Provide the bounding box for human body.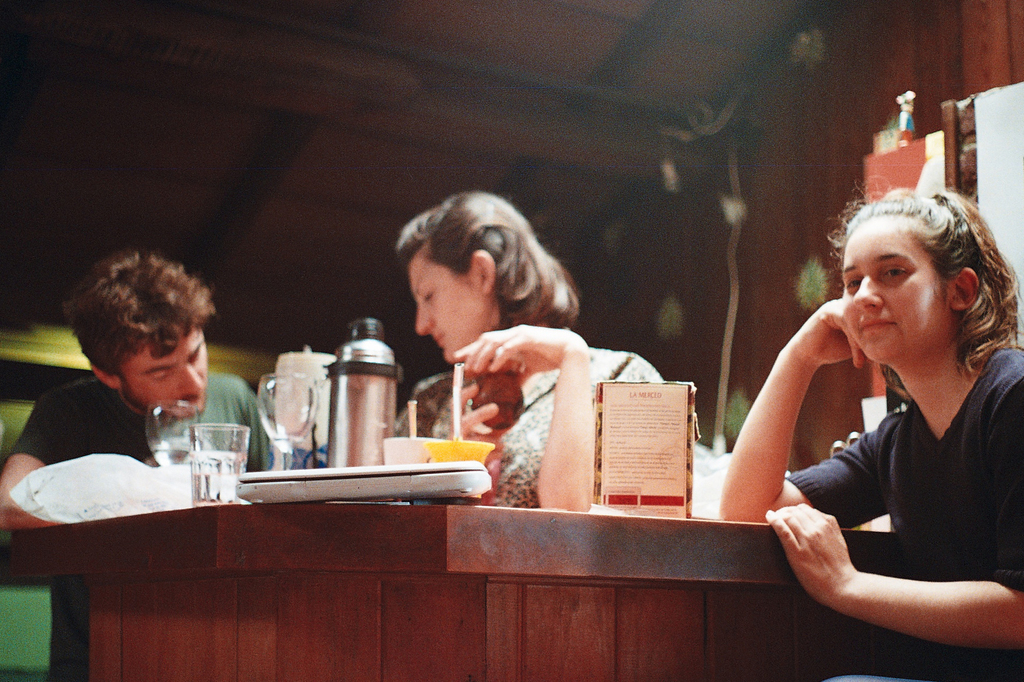
BBox(0, 241, 268, 531).
